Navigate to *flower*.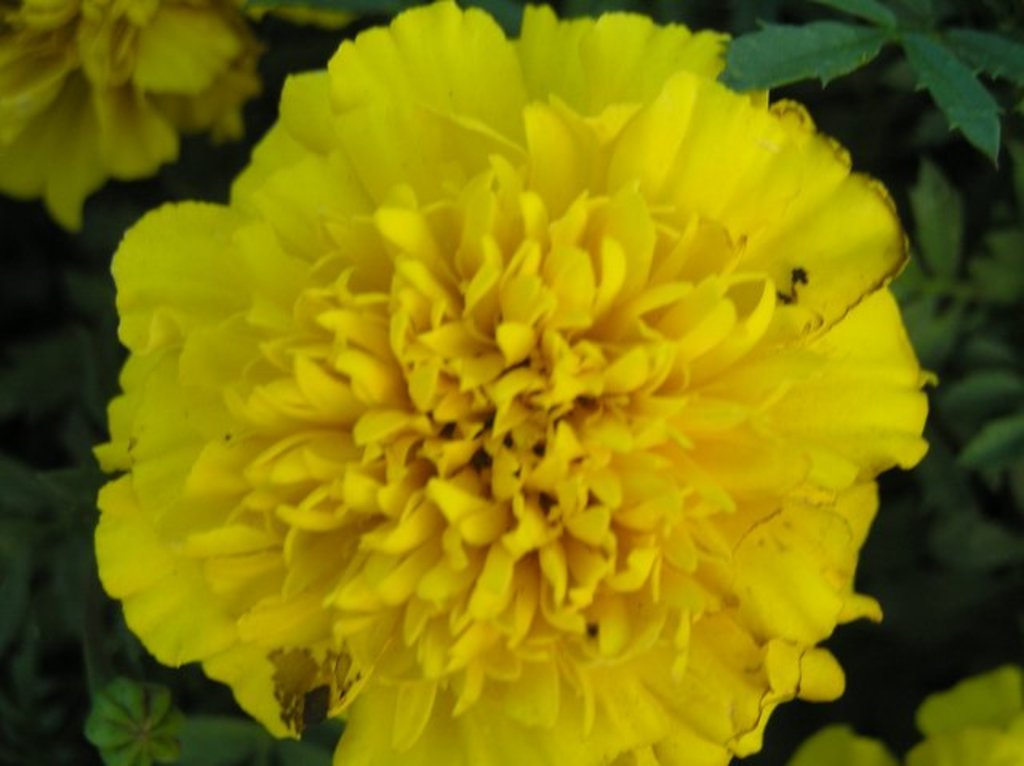
Navigation target: bbox=(800, 728, 888, 764).
